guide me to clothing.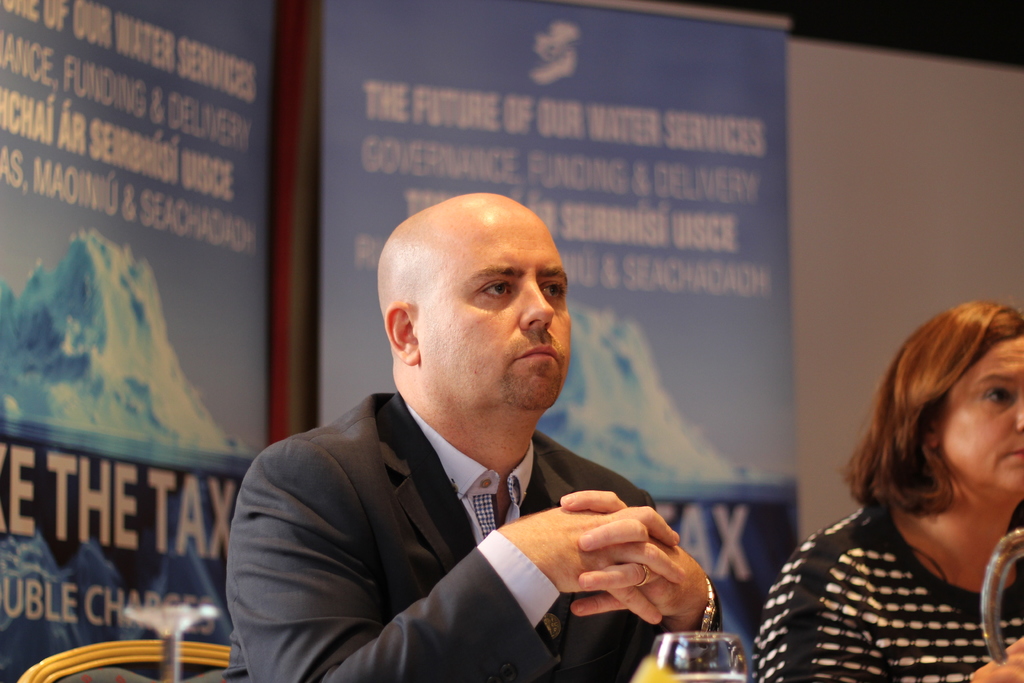
Guidance: Rect(749, 499, 1023, 682).
